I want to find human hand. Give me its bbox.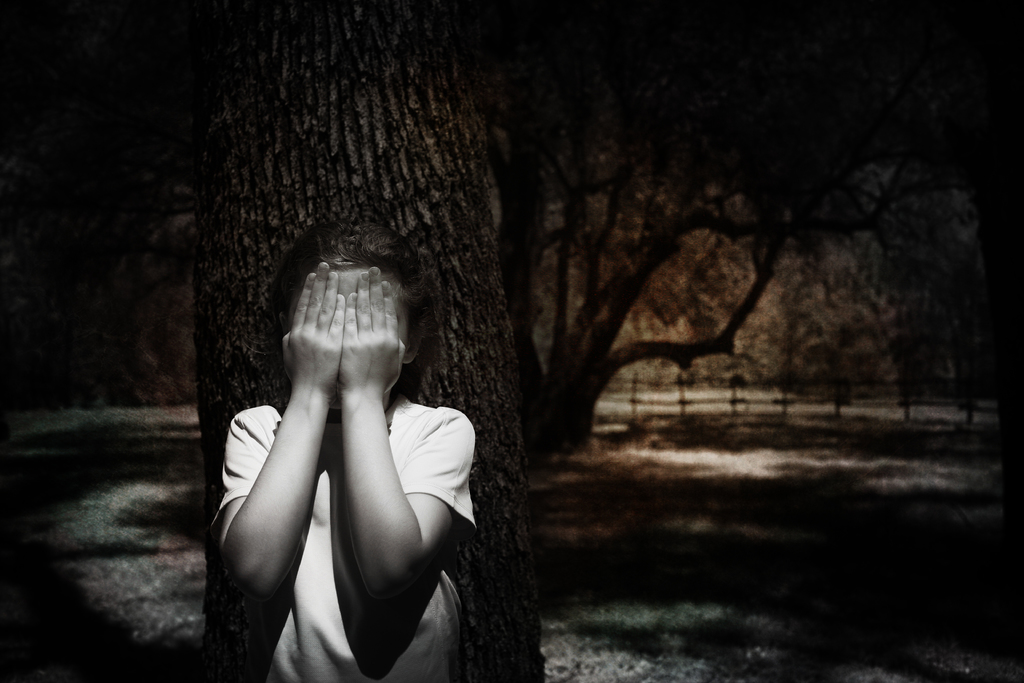
<region>255, 286, 424, 434</region>.
